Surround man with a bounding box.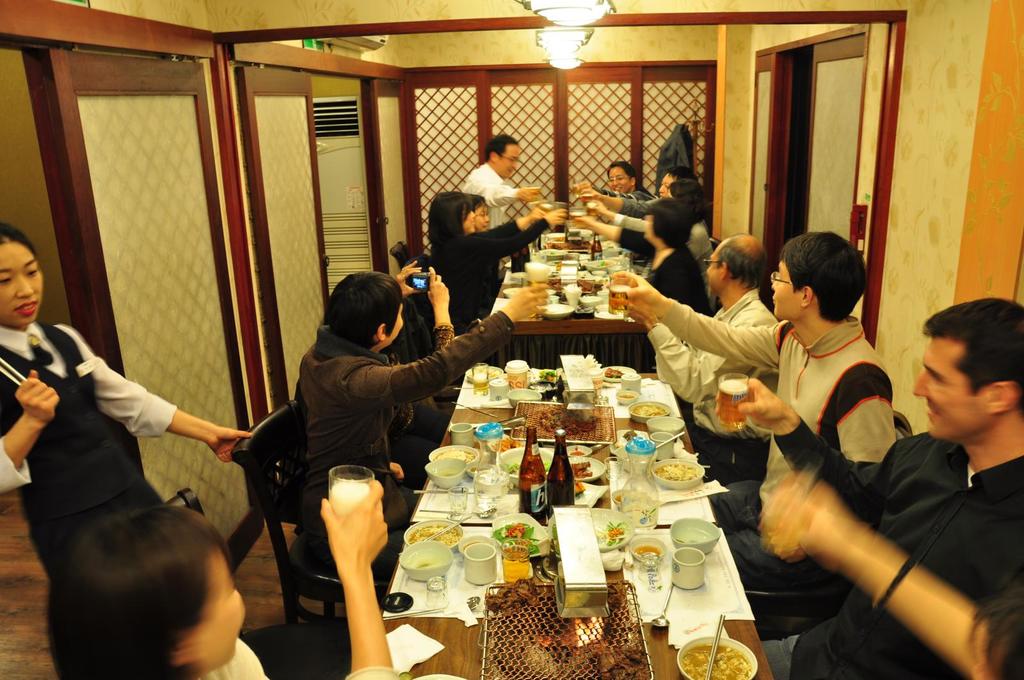
Rect(781, 290, 1020, 669).
